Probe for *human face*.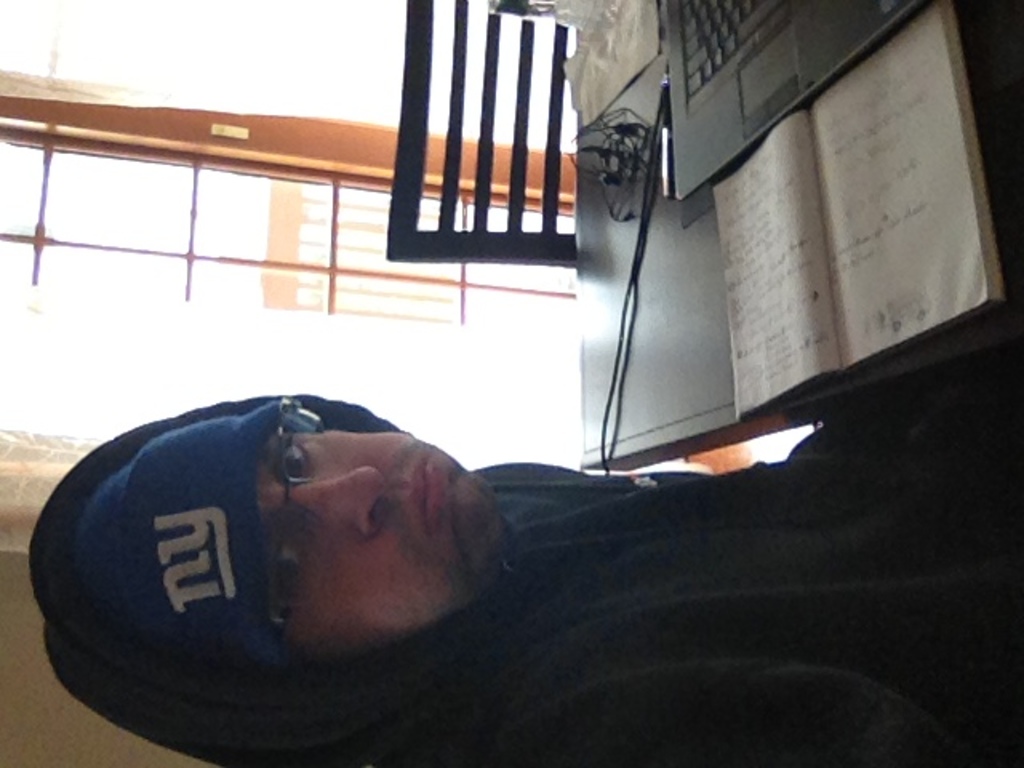
Probe result: (left=267, top=424, right=509, bottom=648).
